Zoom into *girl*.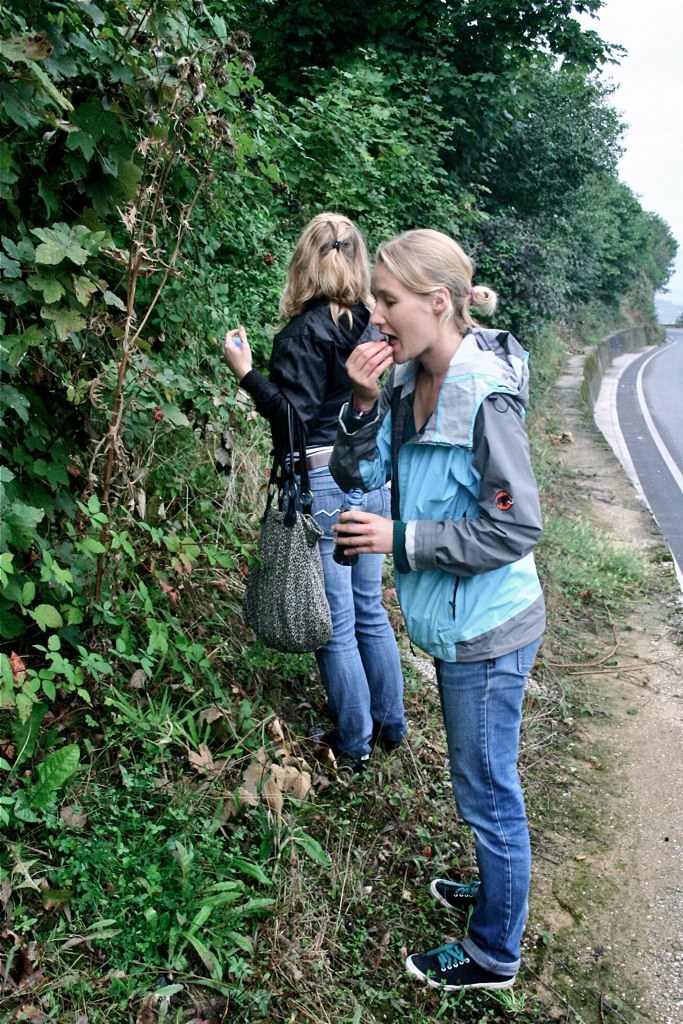
Zoom target: bbox=[327, 230, 542, 993].
